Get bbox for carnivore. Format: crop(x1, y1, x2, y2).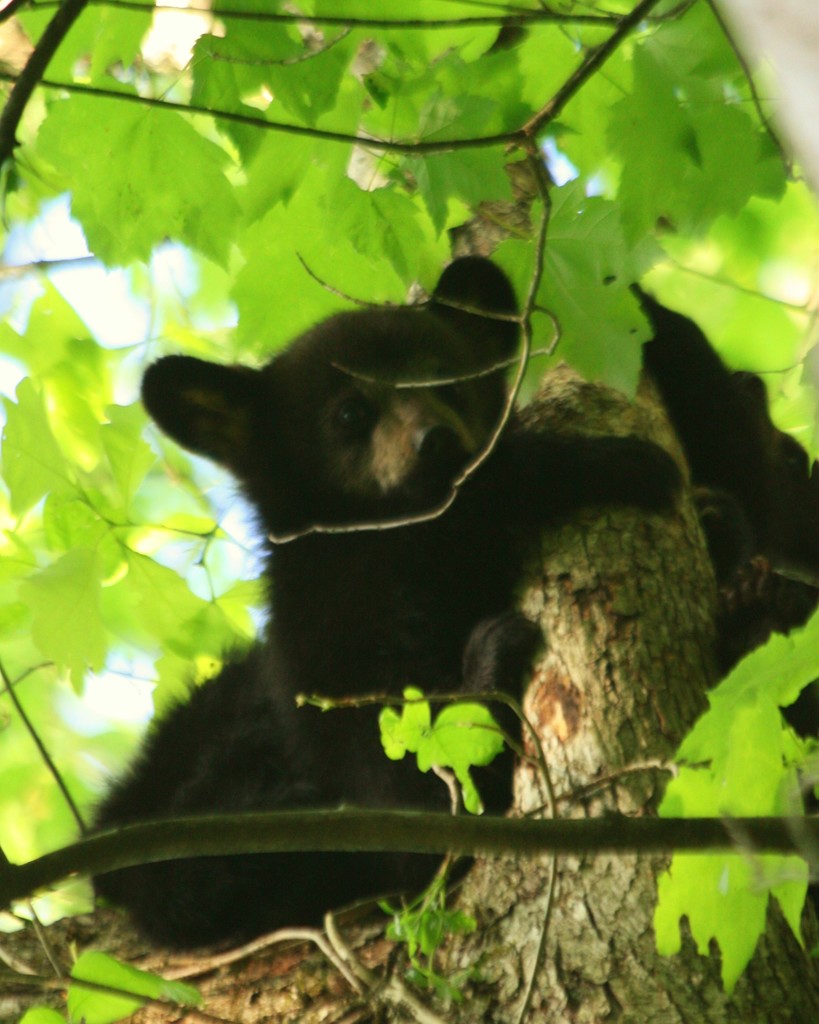
crop(603, 276, 818, 701).
